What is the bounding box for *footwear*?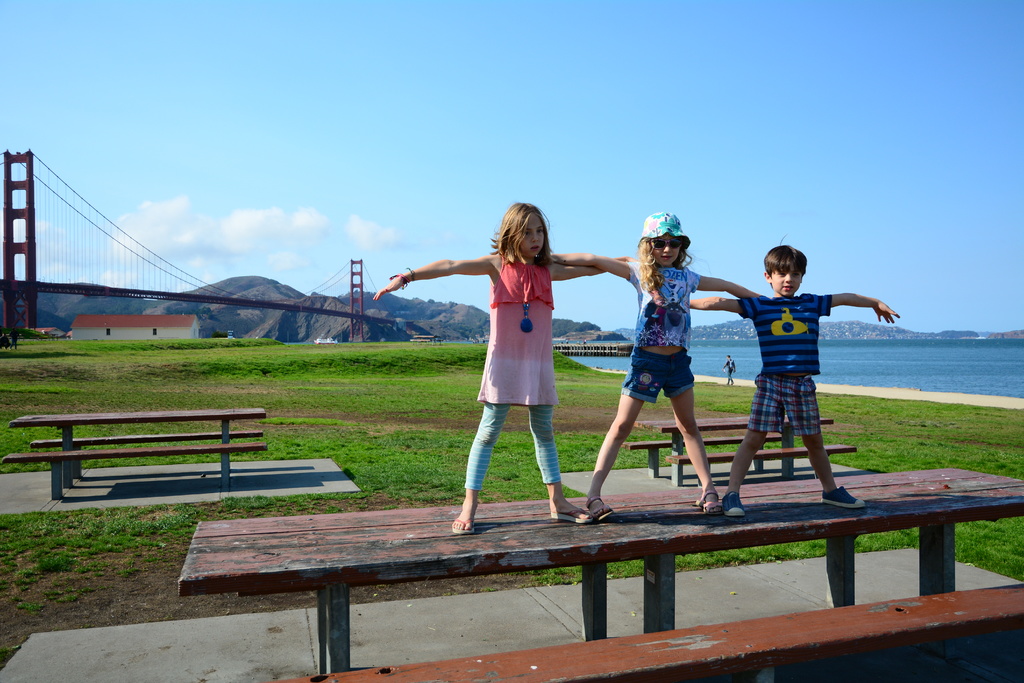
452, 516, 474, 536.
